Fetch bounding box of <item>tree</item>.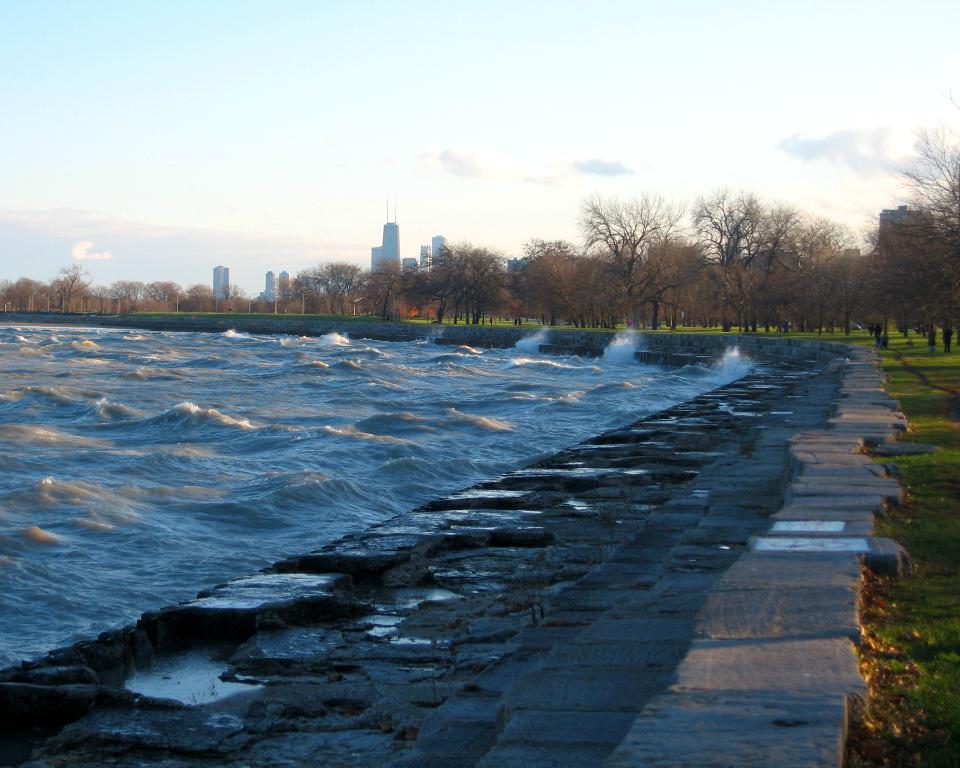
Bbox: (501,243,581,338).
